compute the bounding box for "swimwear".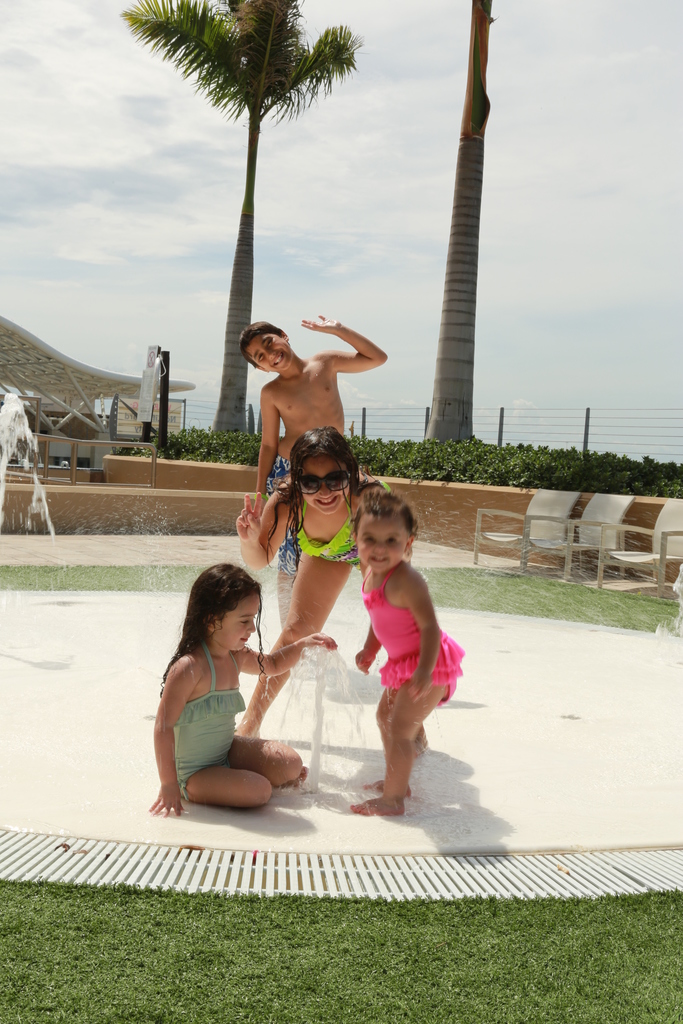
299,493,361,564.
